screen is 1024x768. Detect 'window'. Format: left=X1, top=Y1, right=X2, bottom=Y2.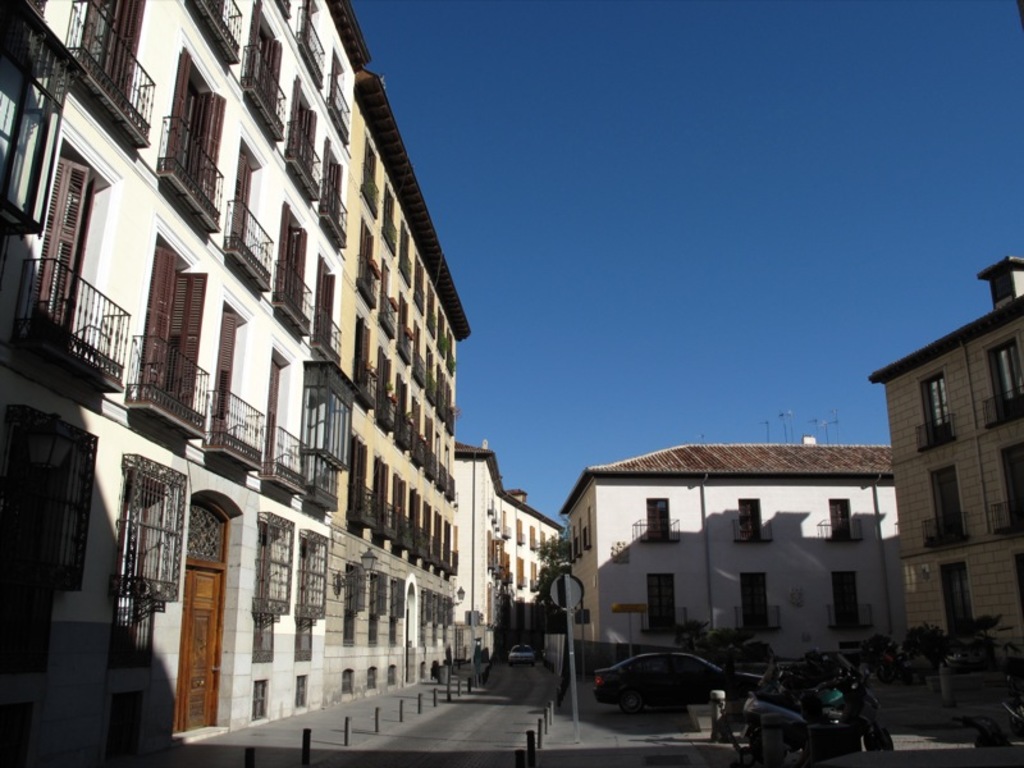
left=915, top=369, right=955, bottom=449.
